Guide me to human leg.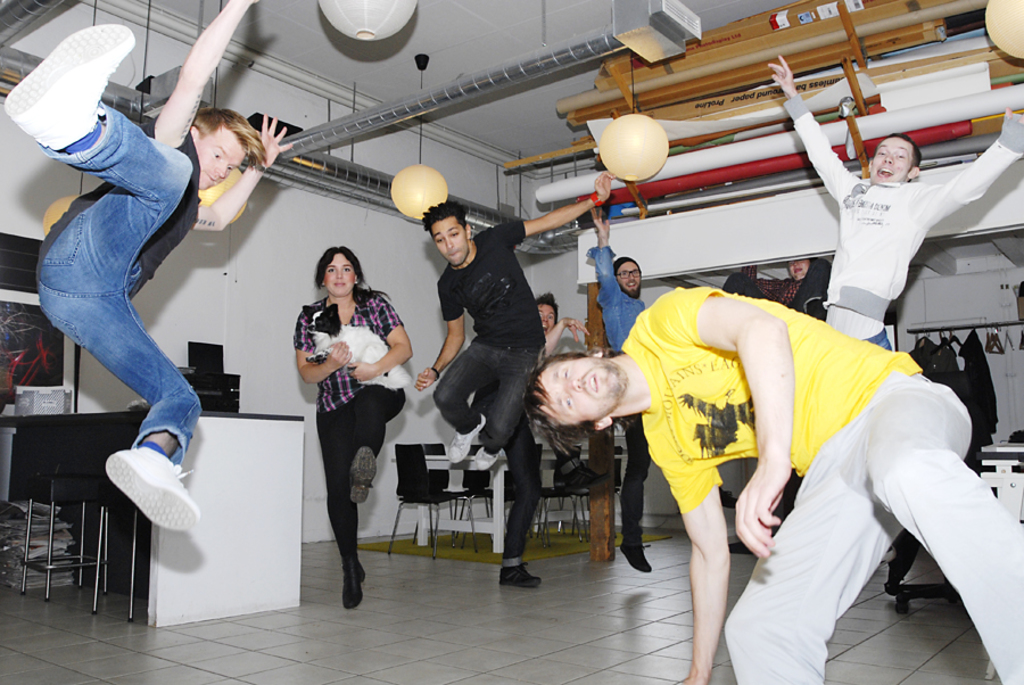
Guidance: (495,410,537,585).
